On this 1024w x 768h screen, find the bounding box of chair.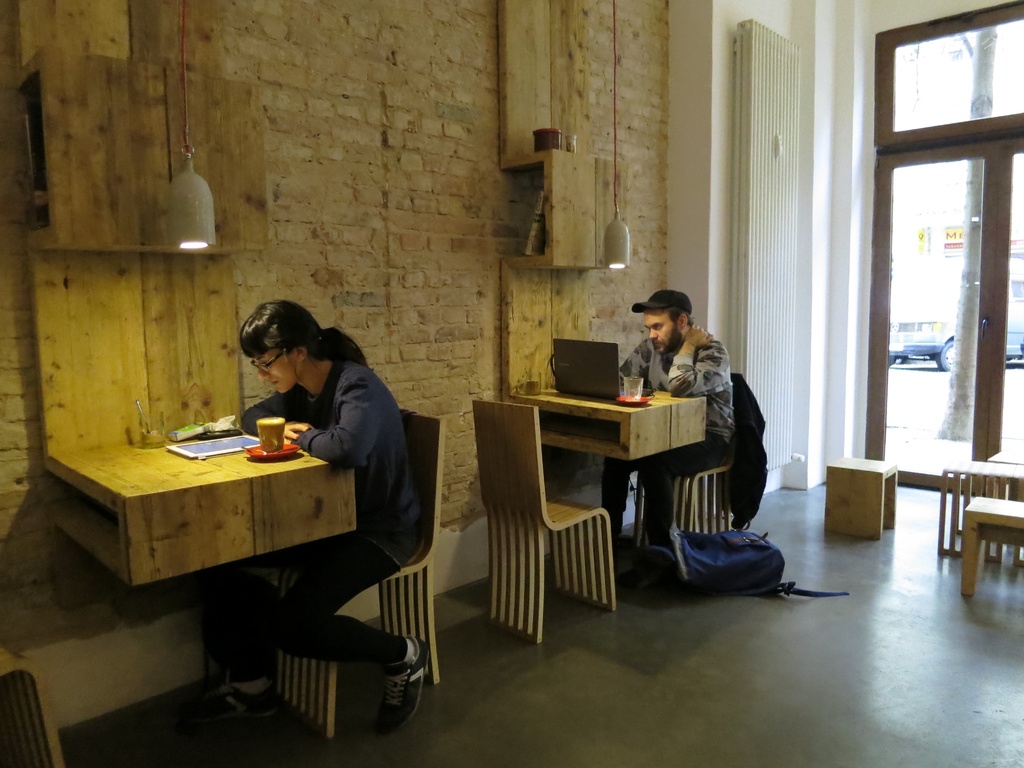
Bounding box: 623,373,769,544.
